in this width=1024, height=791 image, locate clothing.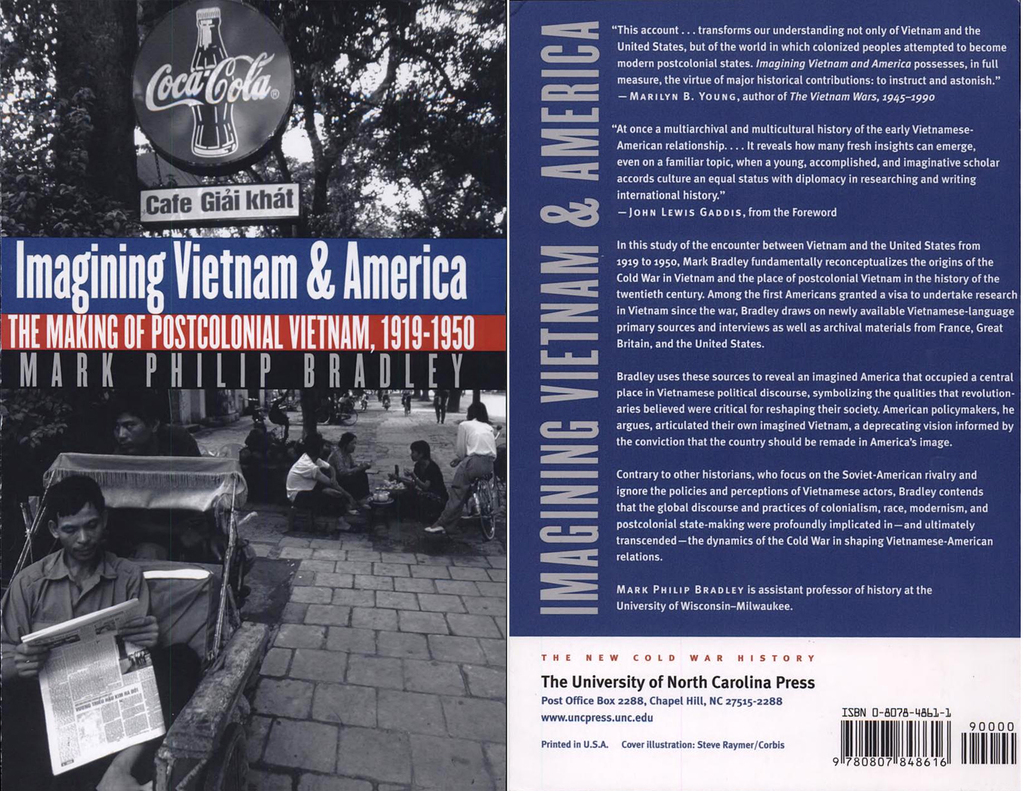
Bounding box: left=0, top=562, right=159, bottom=785.
